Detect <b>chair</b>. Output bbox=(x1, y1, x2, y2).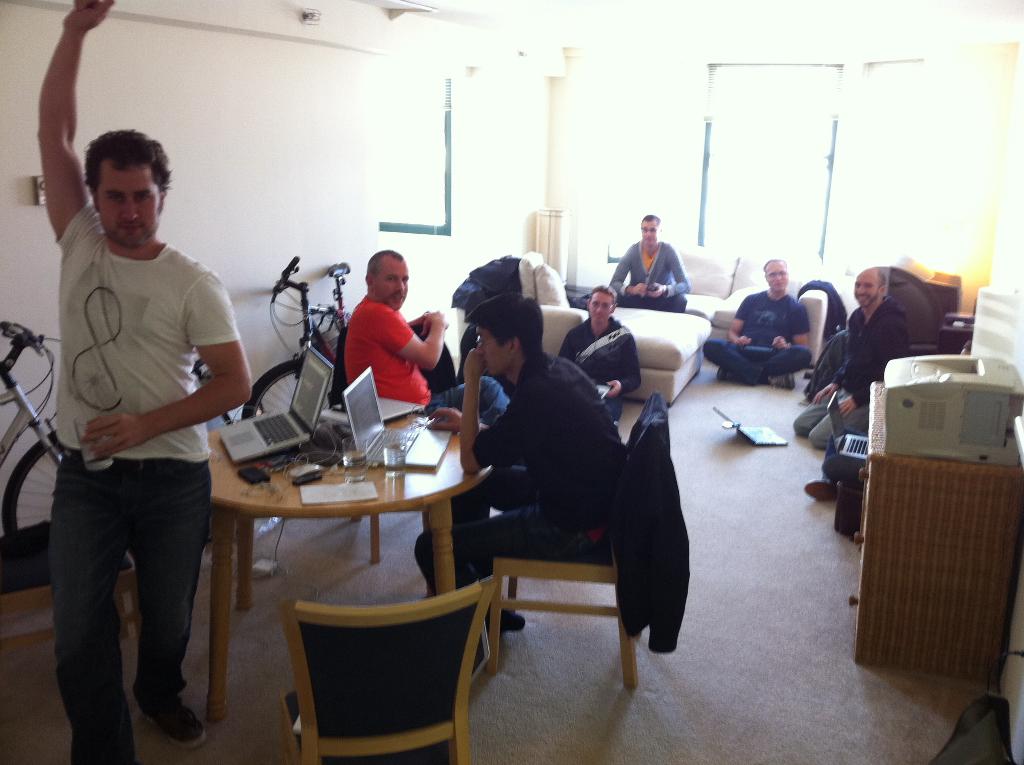
bbox=(484, 396, 659, 691).
